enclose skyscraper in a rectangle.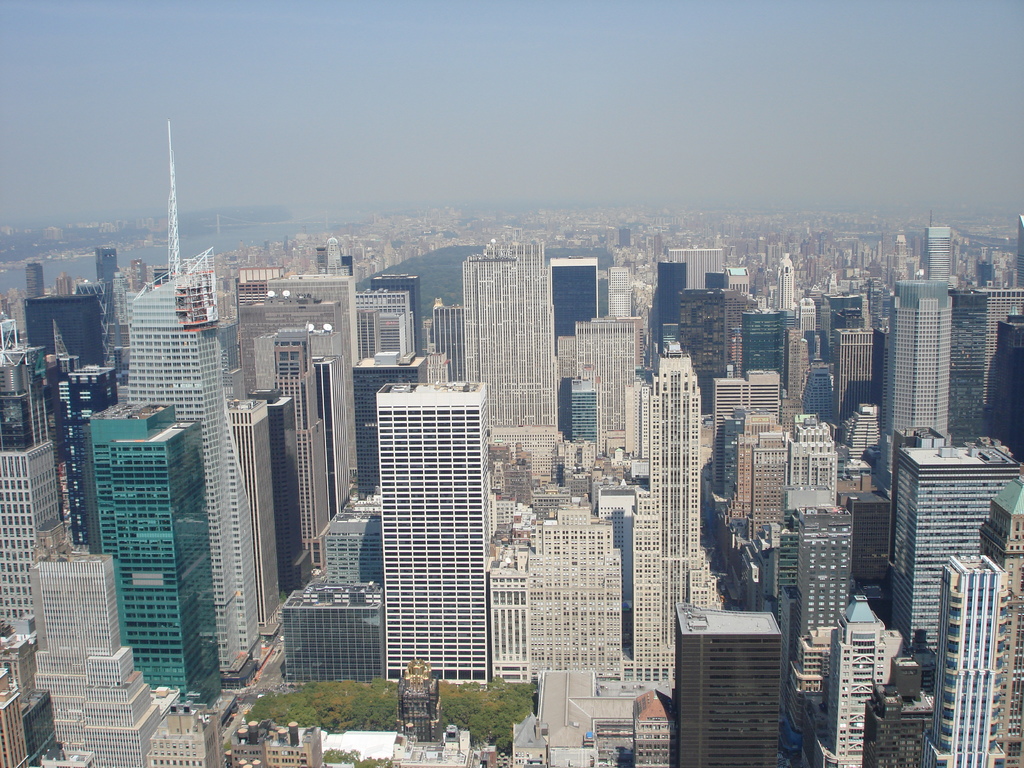
x1=825, y1=291, x2=860, y2=326.
